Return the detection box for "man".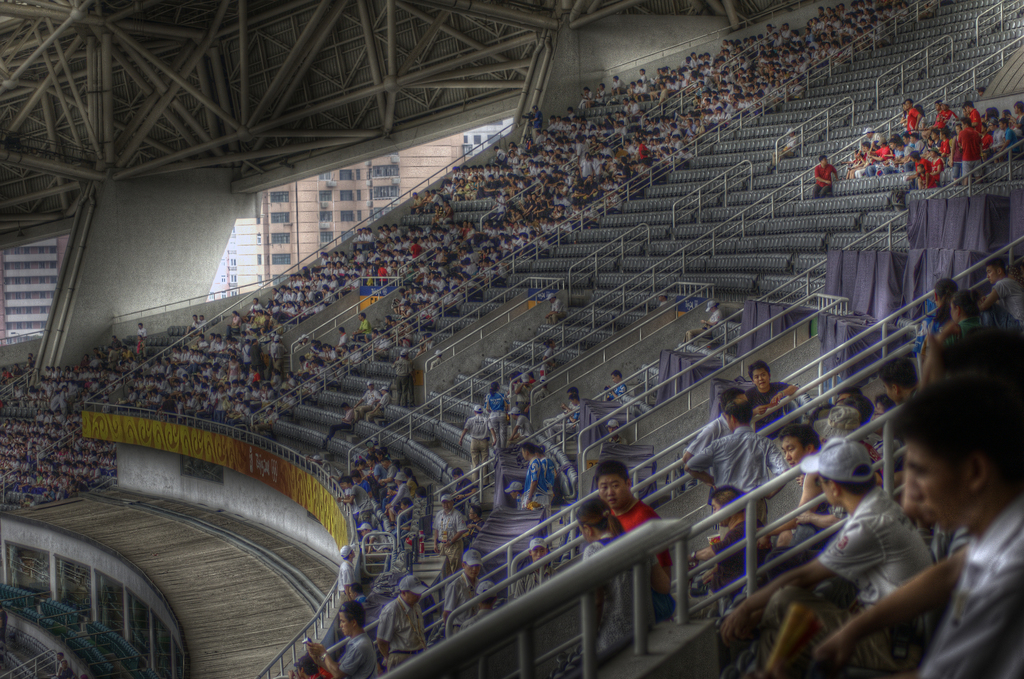
675:372:746:457.
